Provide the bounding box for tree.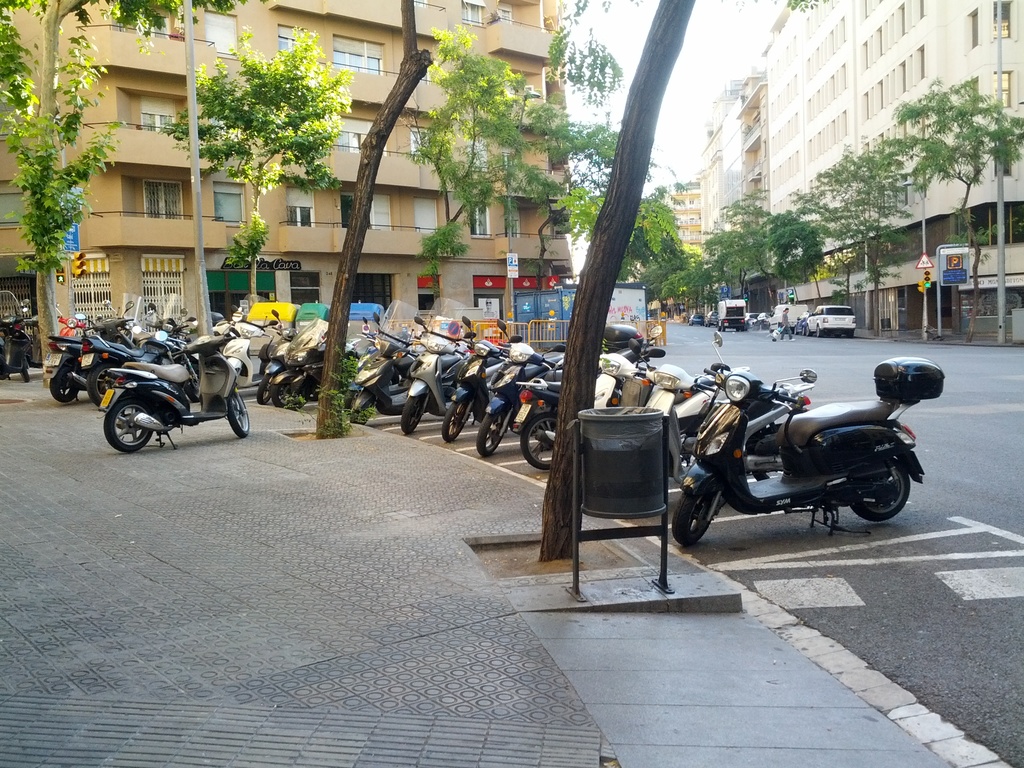
box=[404, 24, 541, 316].
